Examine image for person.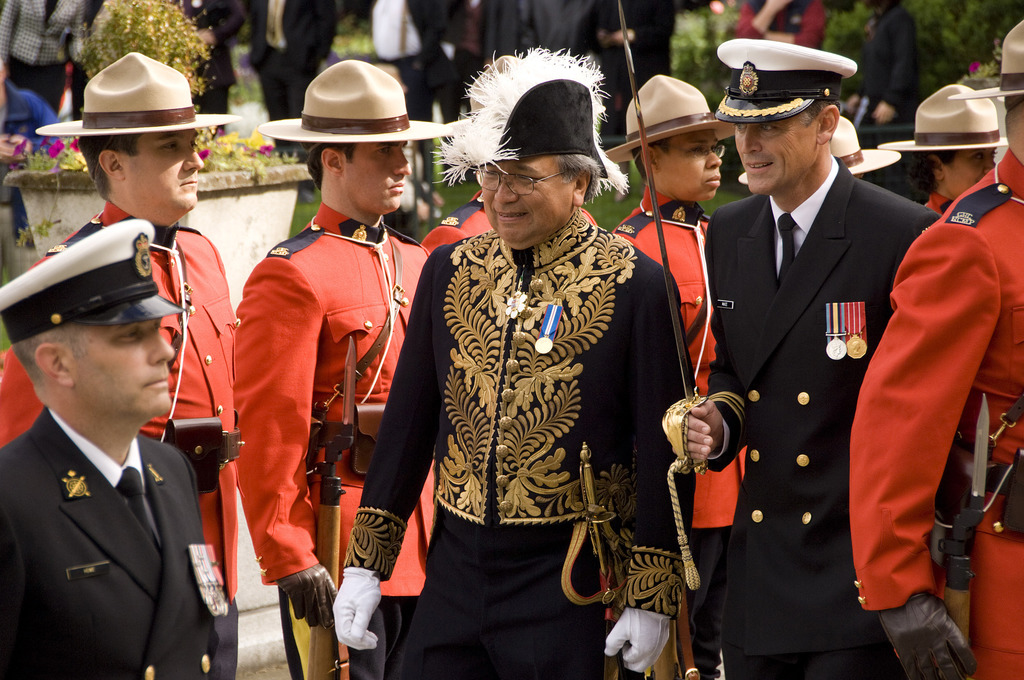
Examination result: left=333, top=49, right=694, bottom=679.
